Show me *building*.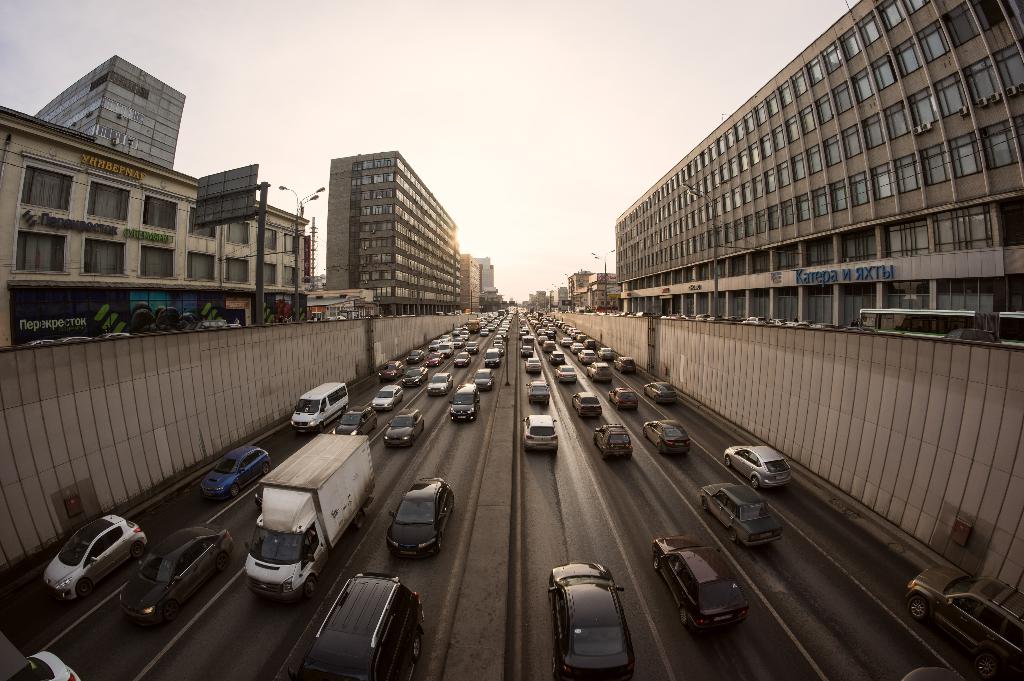
*building* is here: (616, 0, 1023, 350).
